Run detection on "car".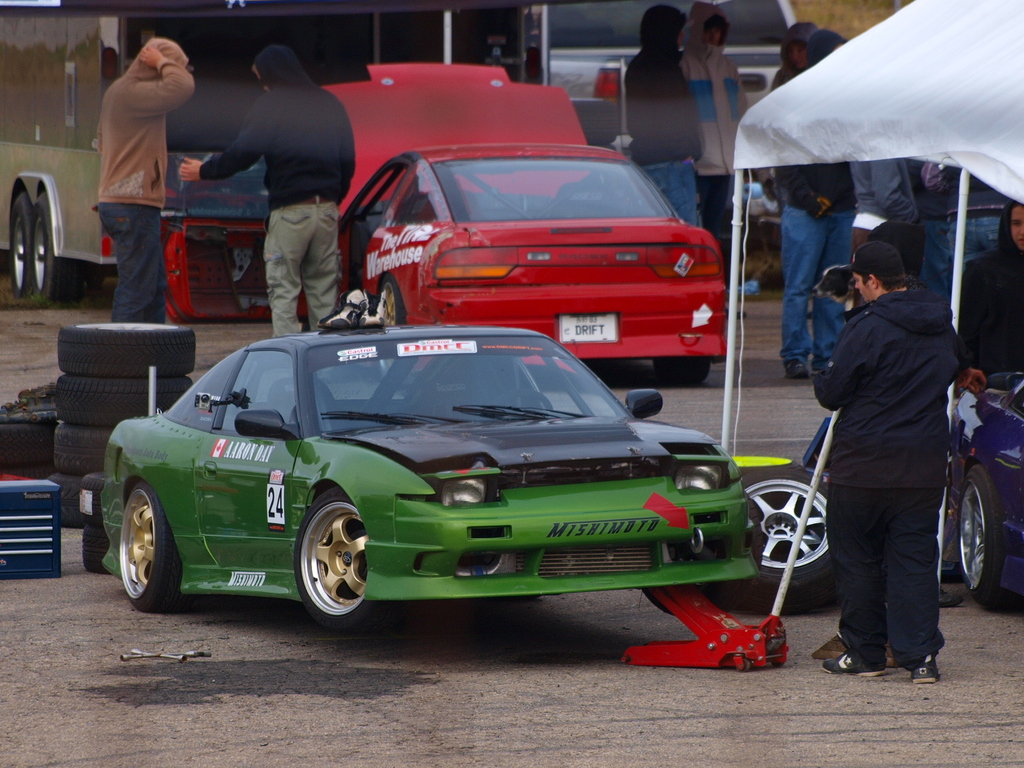
Result: detection(166, 62, 727, 375).
